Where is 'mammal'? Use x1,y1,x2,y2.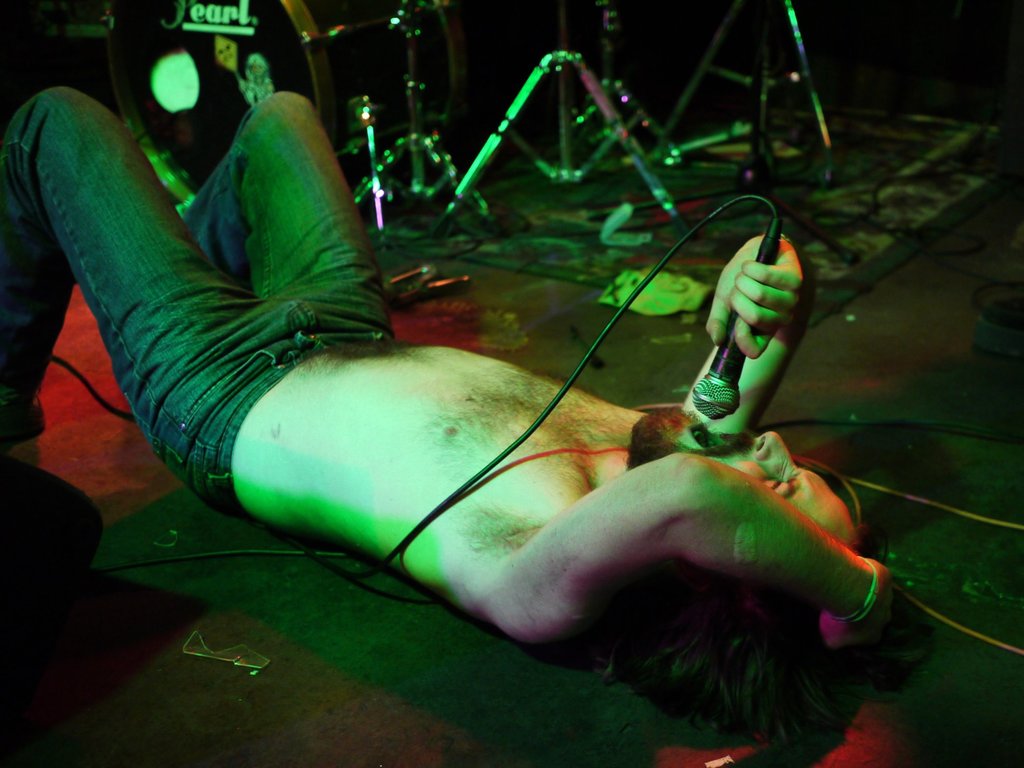
0,73,867,648.
